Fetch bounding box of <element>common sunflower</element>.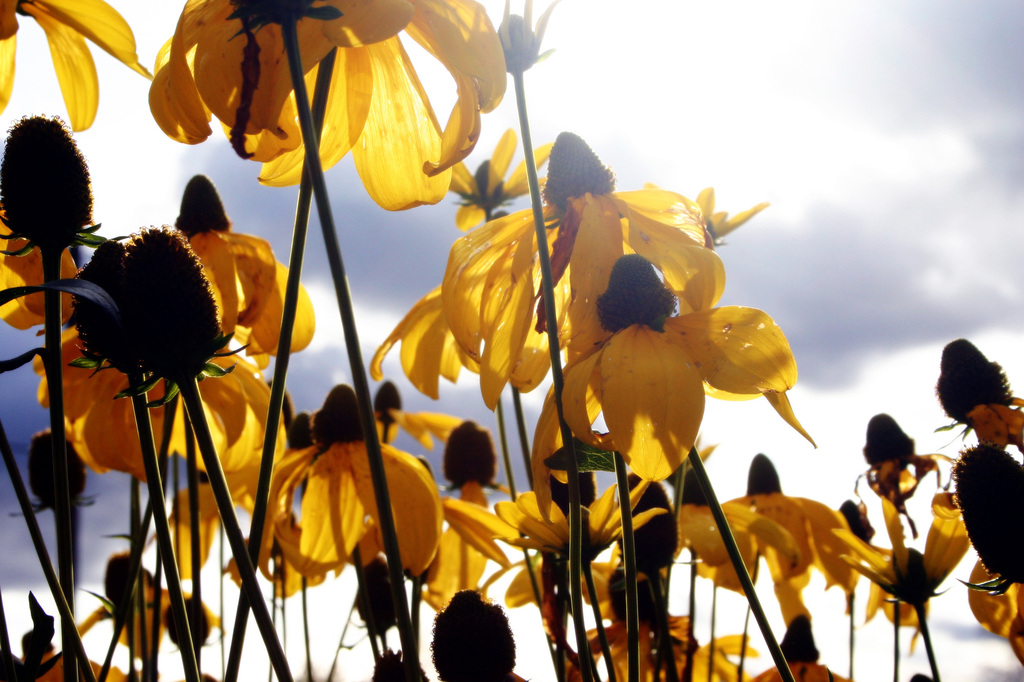
Bbox: locate(735, 437, 888, 608).
